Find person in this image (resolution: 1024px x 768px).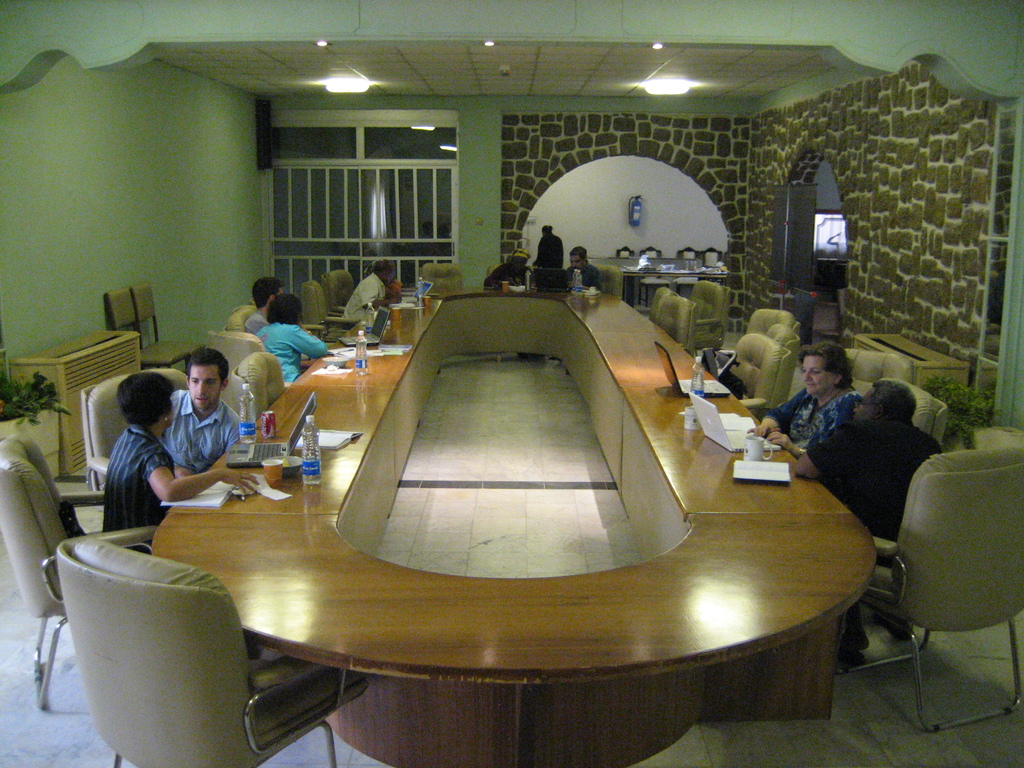
rect(485, 257, 532, 291).
